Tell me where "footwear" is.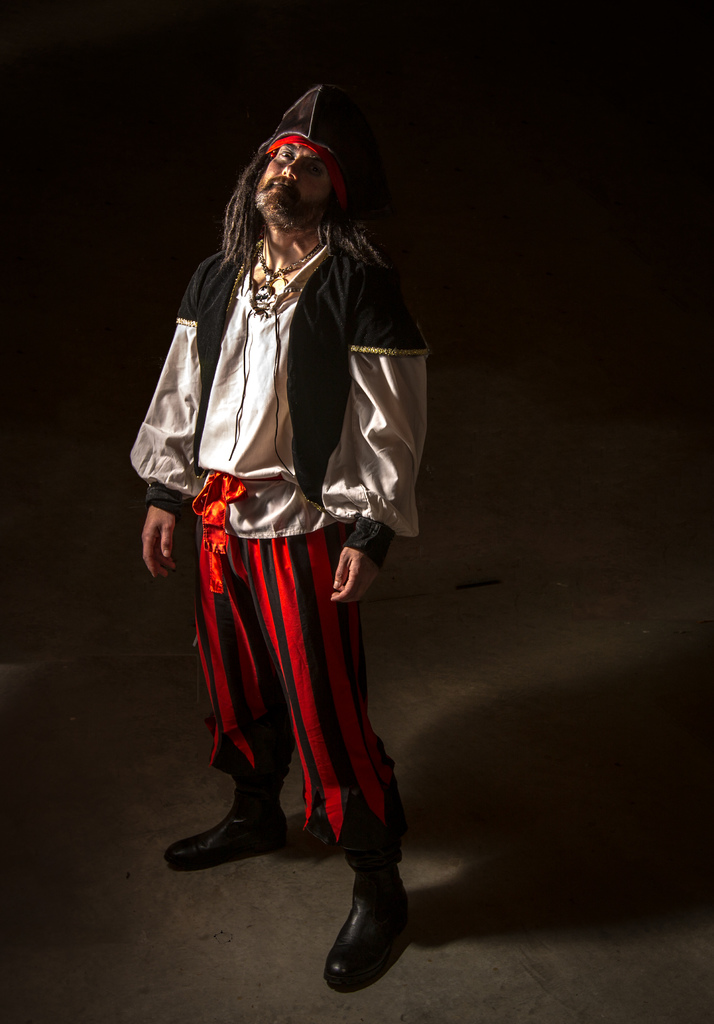
"footwear" is at rect(324, 872, 417, 988).
